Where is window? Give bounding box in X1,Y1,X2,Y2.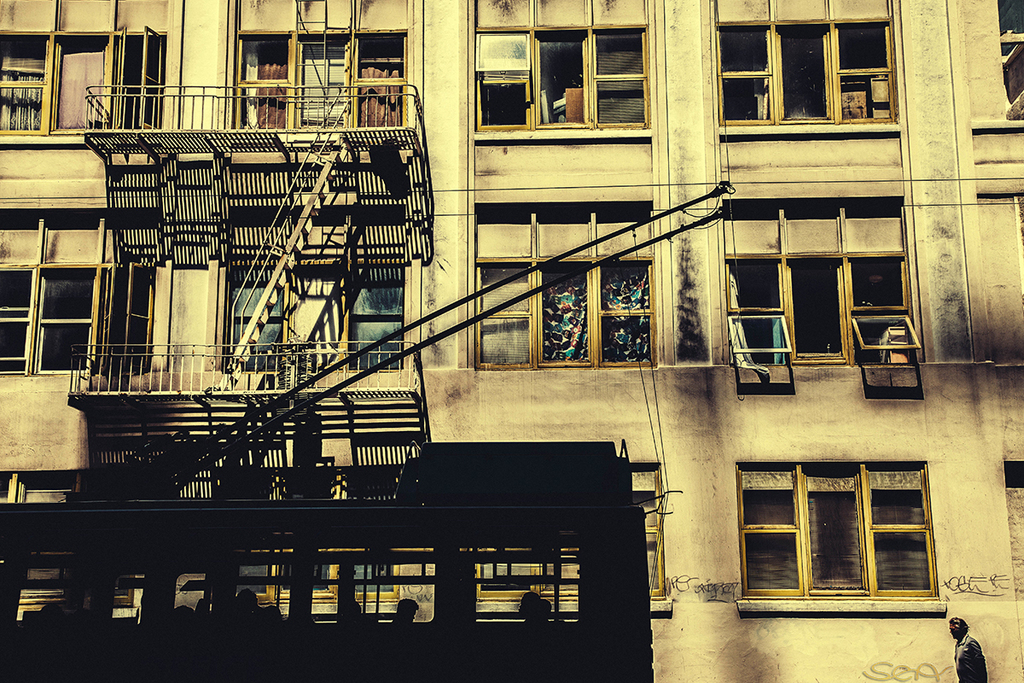
720,251,915,361.
